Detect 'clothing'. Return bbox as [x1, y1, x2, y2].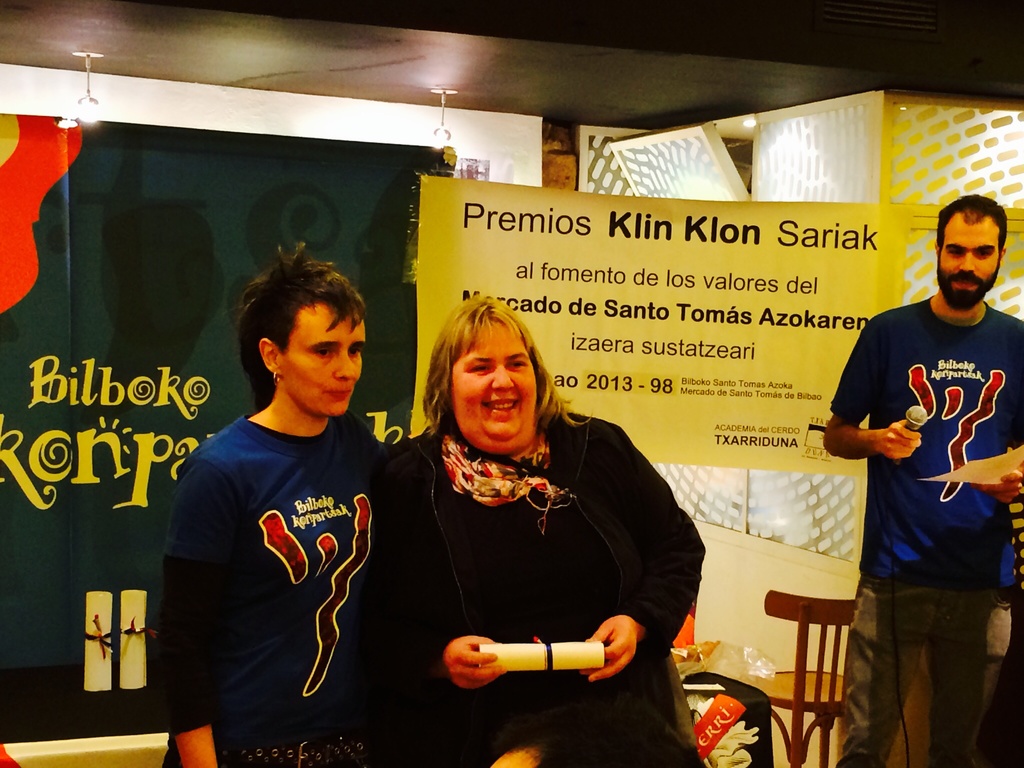
[172, 358, 387, 731].
